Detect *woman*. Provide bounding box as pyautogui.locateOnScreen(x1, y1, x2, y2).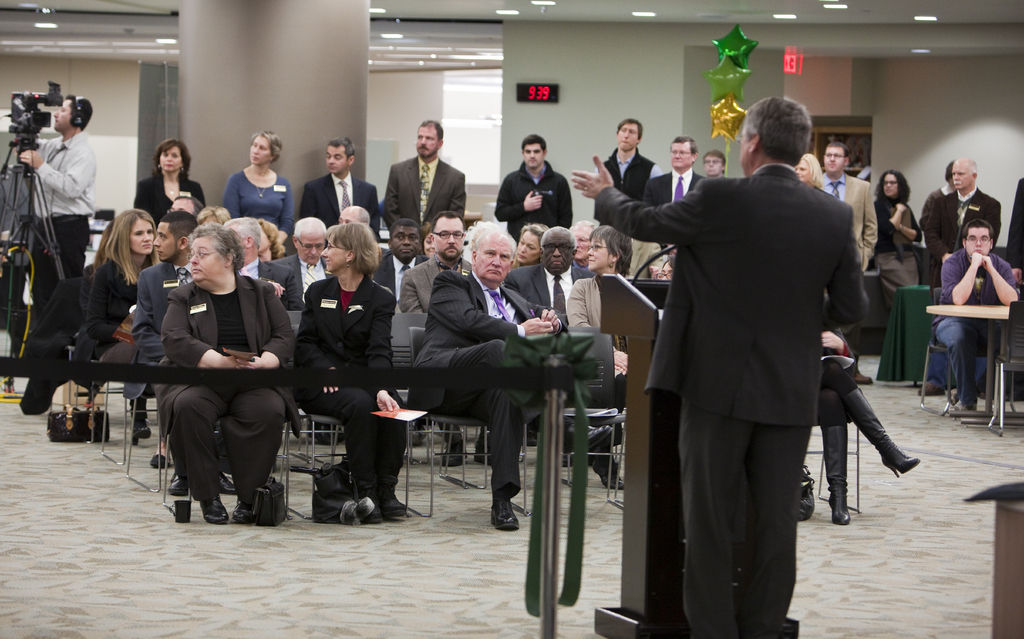
pyautogui.locateOnScreen(135, 138, 206, 235).
